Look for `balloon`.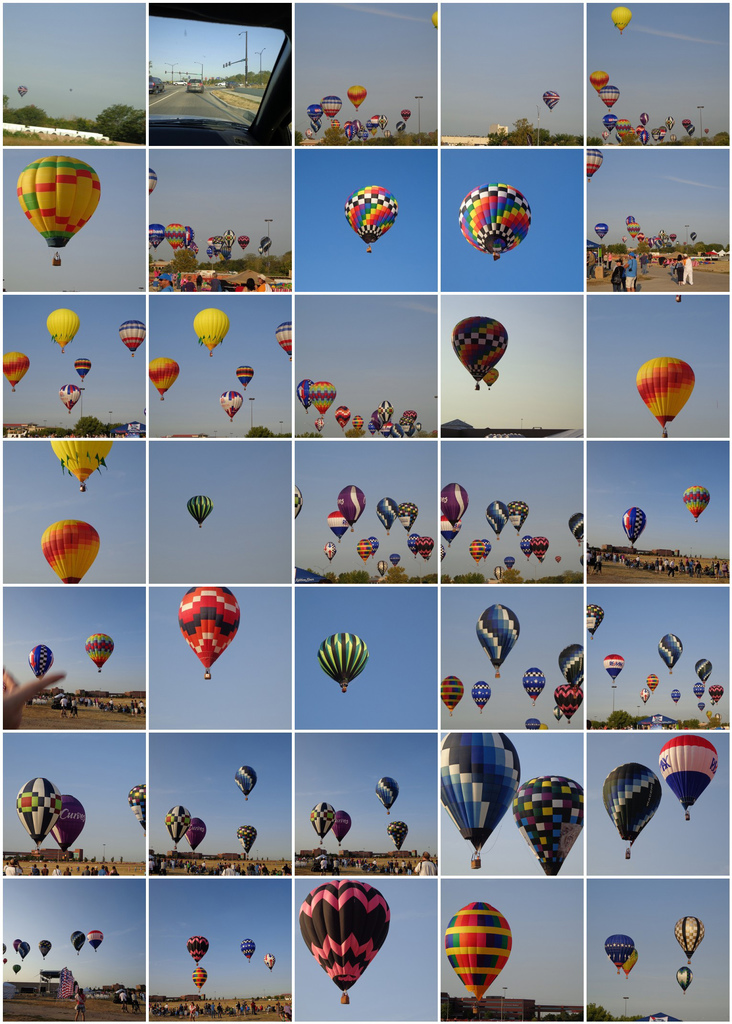
Found: {"x1": 373, "y1": 778, "x2": 396, "y2": 810}.
